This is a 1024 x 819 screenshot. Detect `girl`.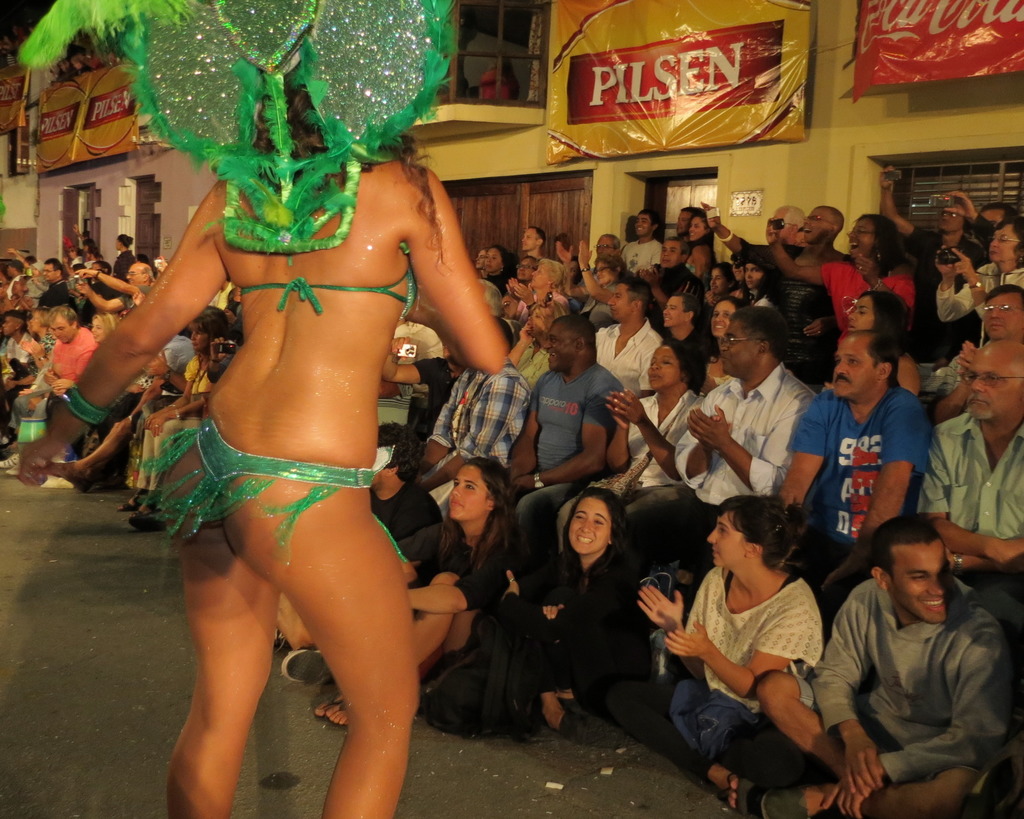
[685,212,713,276].
